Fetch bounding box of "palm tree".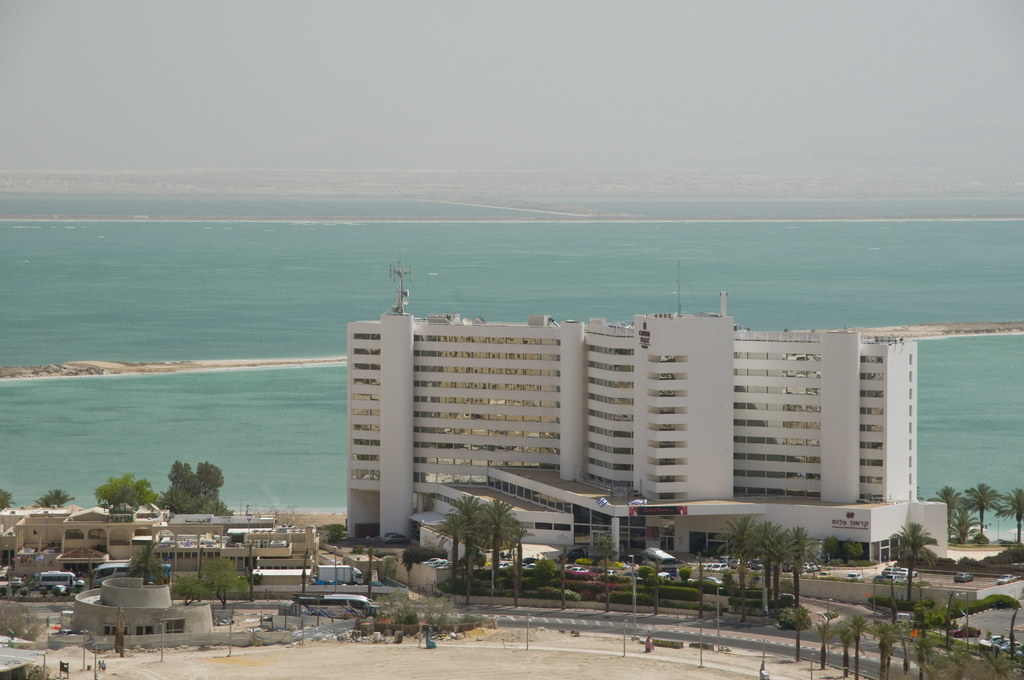
Bbox: left=892, top=517, right=936, bottom=603.
